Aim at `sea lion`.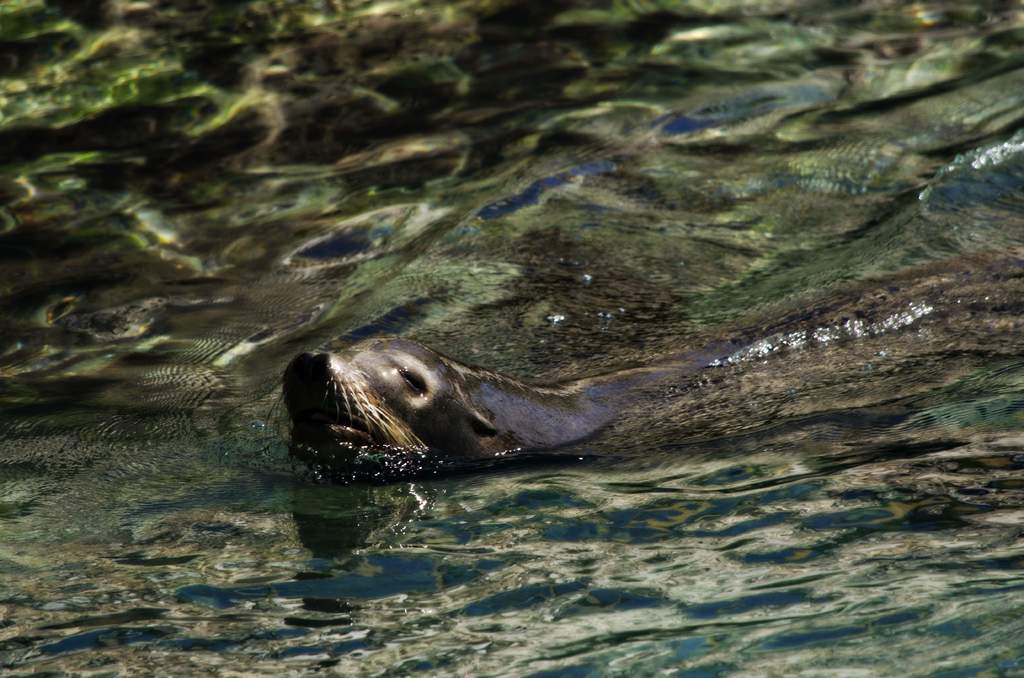
Aimed at box=[259, 337, 767, 481].
